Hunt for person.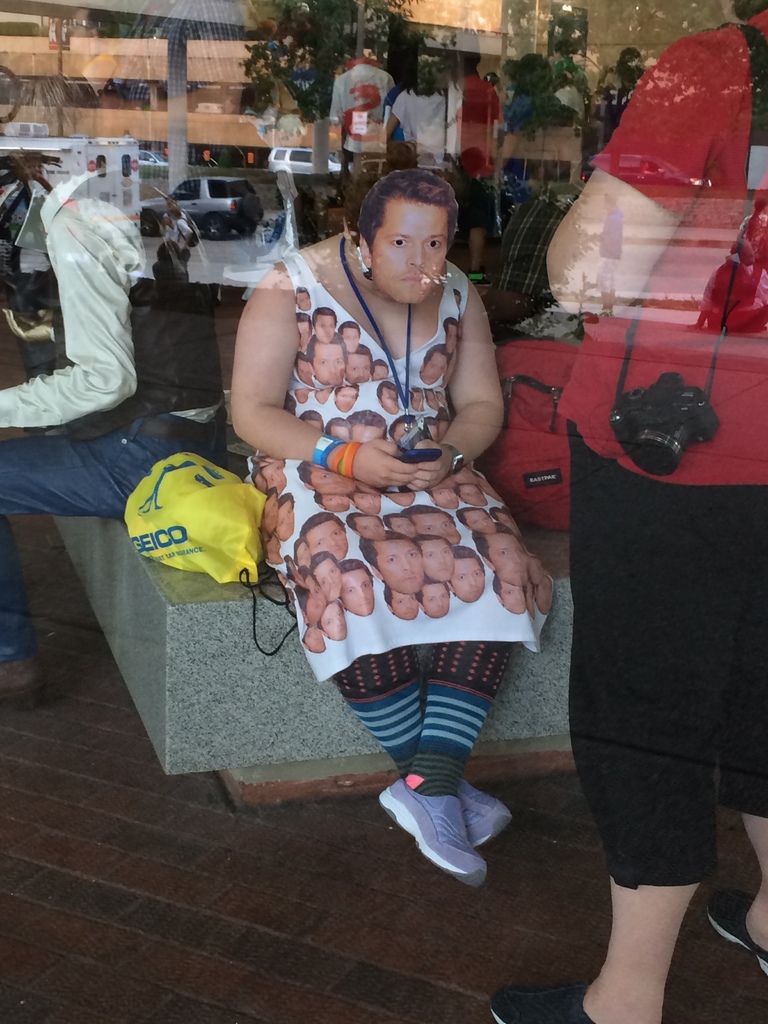
Hunted down at 457:506:492:541.
